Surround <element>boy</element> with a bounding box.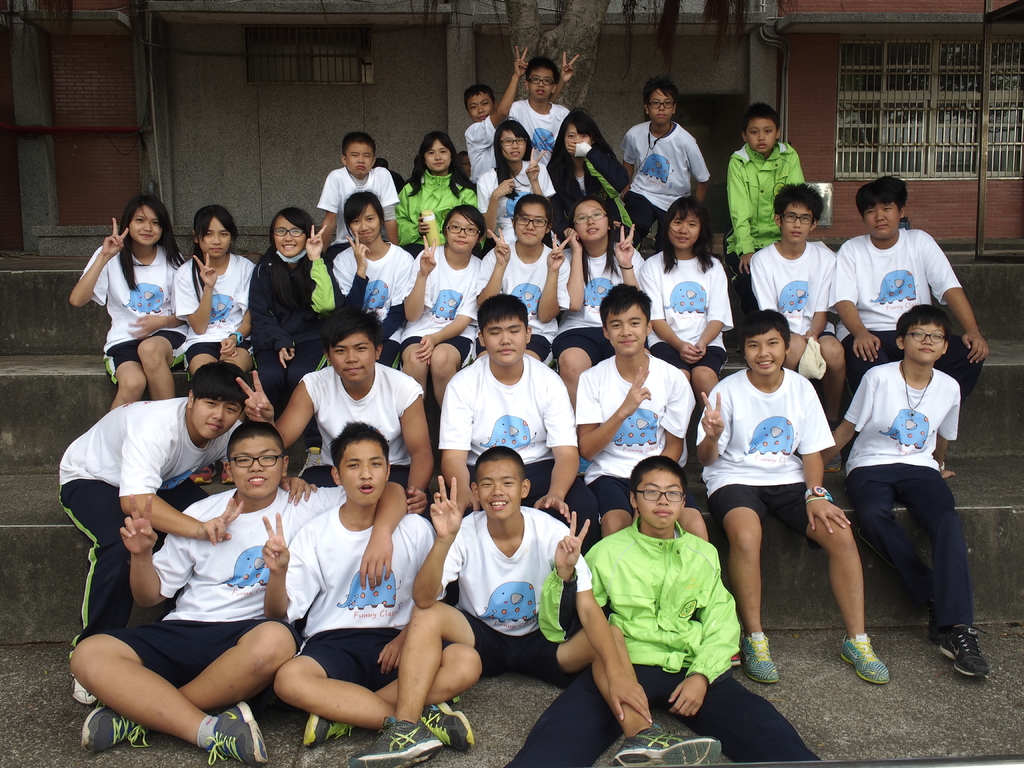
<region>826, 175, 990, 477</region>.
